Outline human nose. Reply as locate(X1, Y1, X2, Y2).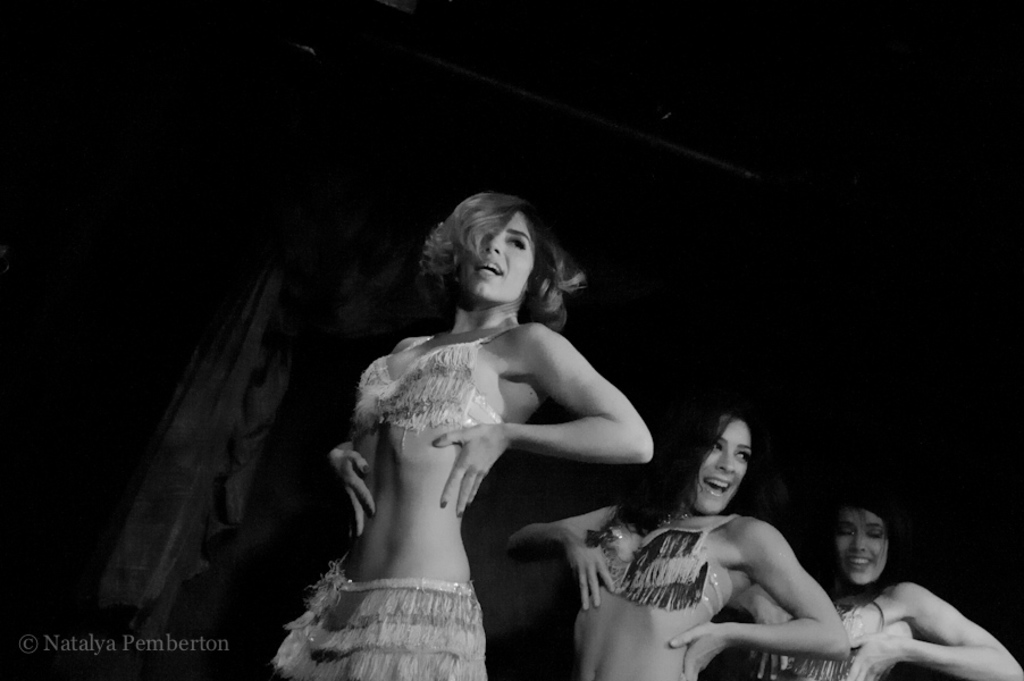
locate(482, 230, 506, 258).
